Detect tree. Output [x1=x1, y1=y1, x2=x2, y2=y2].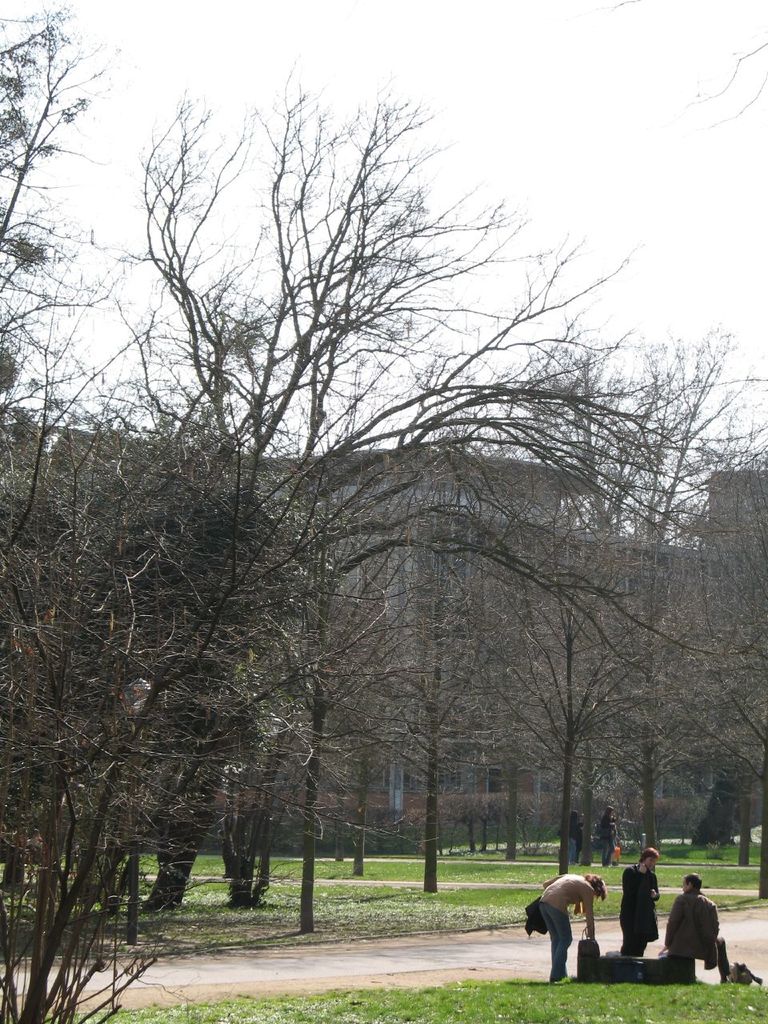
[x1=0, y1=14, x2=690, y2=1023].
